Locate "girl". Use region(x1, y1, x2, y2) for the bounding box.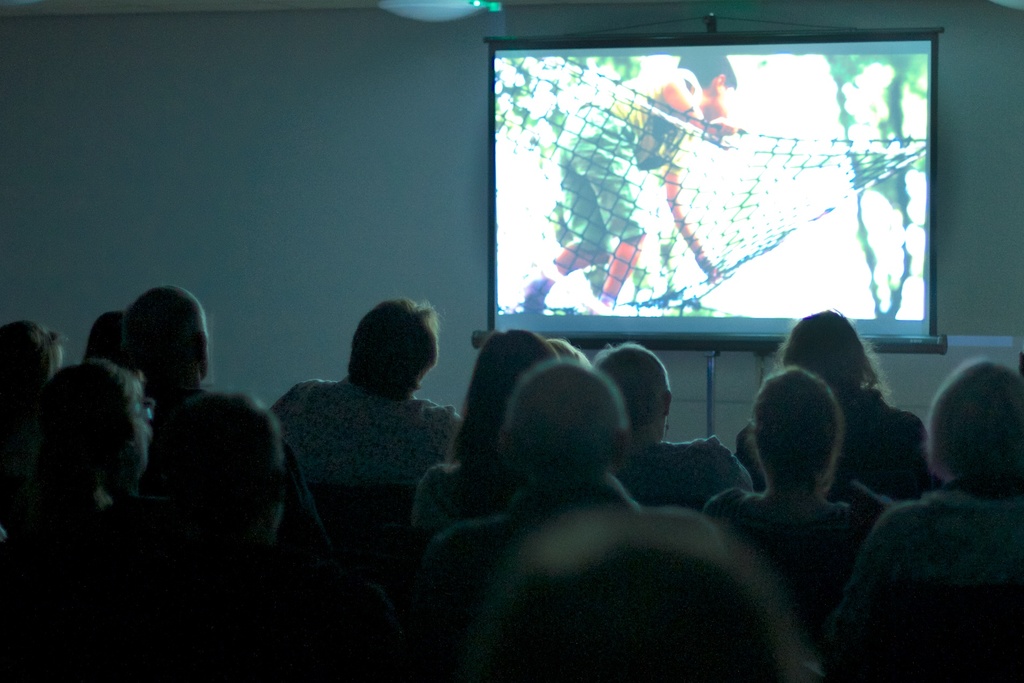
region(415, 325, 560, 536).
